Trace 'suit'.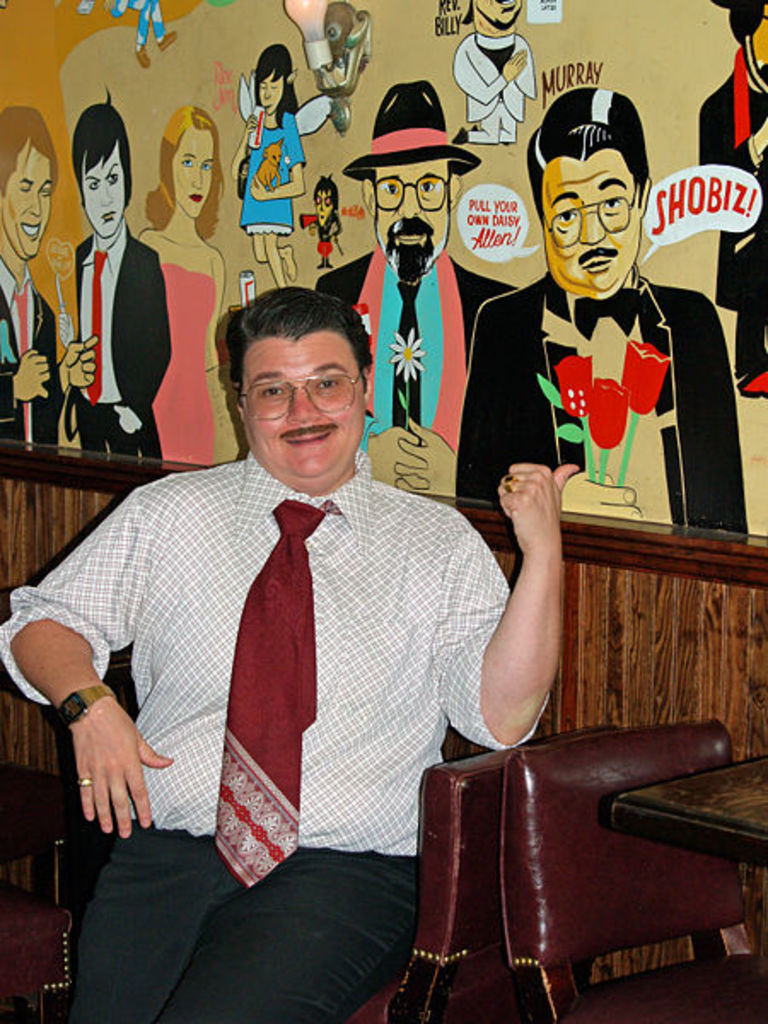
Traced to bbox(0, 253, 75, 454).
